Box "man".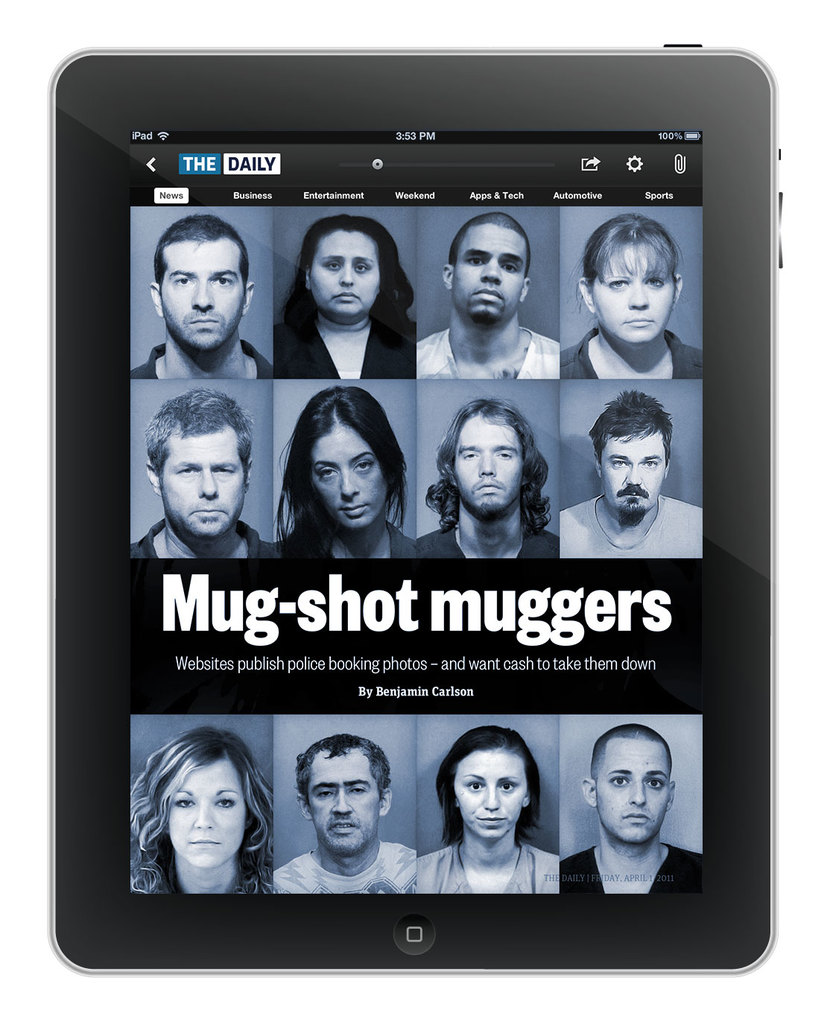
box(415, 212, 560, 380).
